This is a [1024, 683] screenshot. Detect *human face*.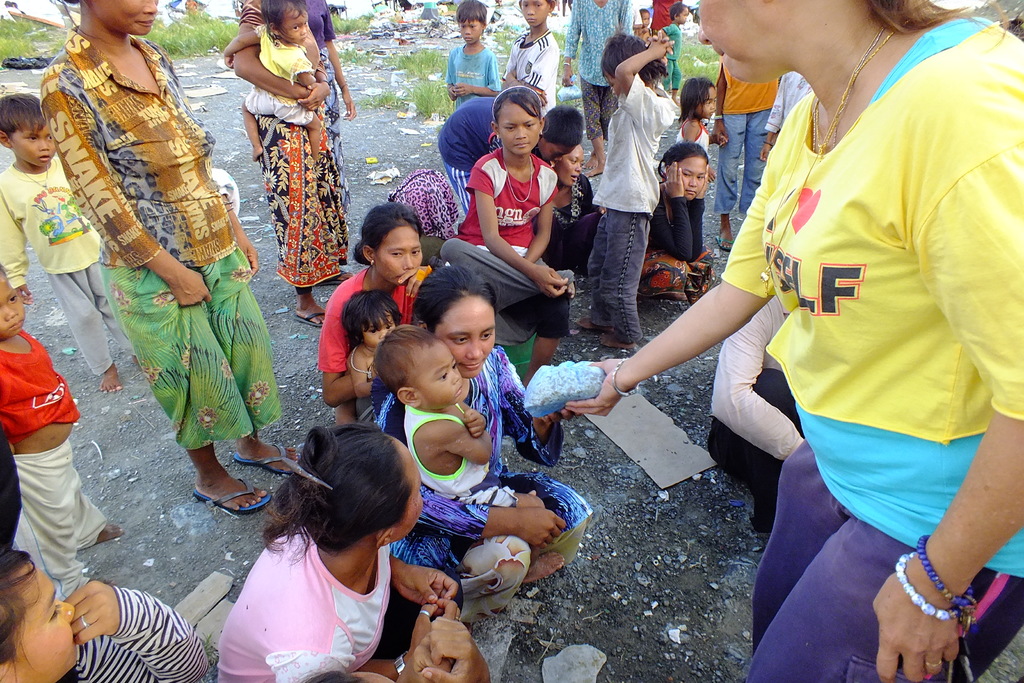
[411,345,465,400].
